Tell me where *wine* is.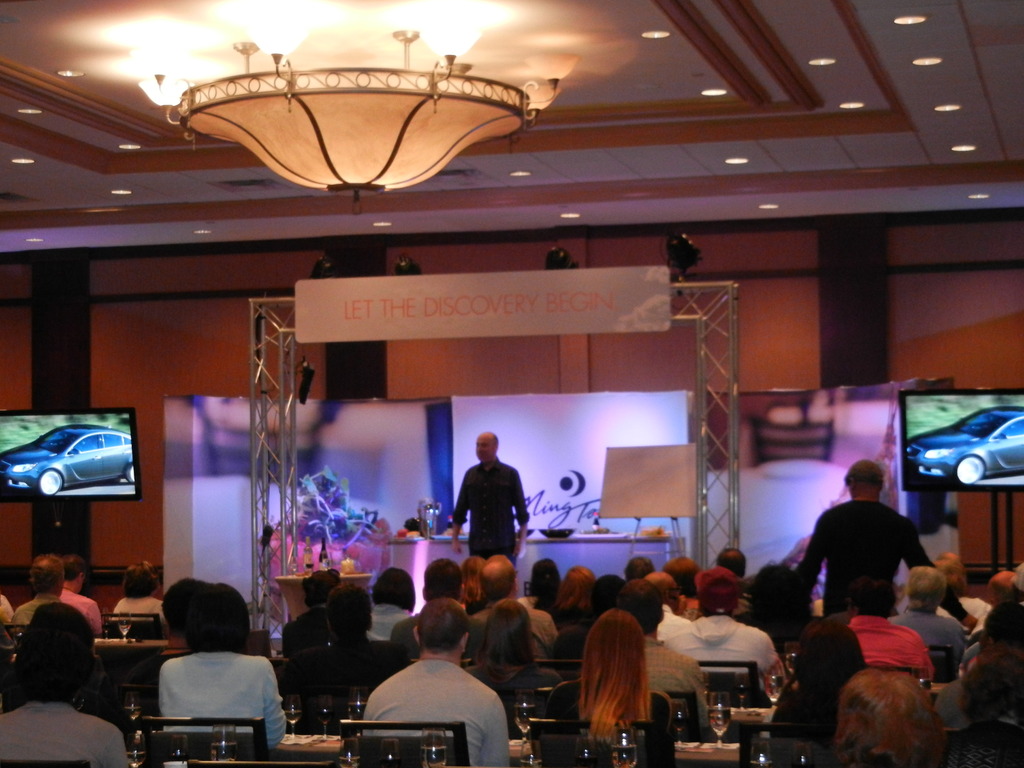
*wine* is at rect(123, 707, 143, 721).
